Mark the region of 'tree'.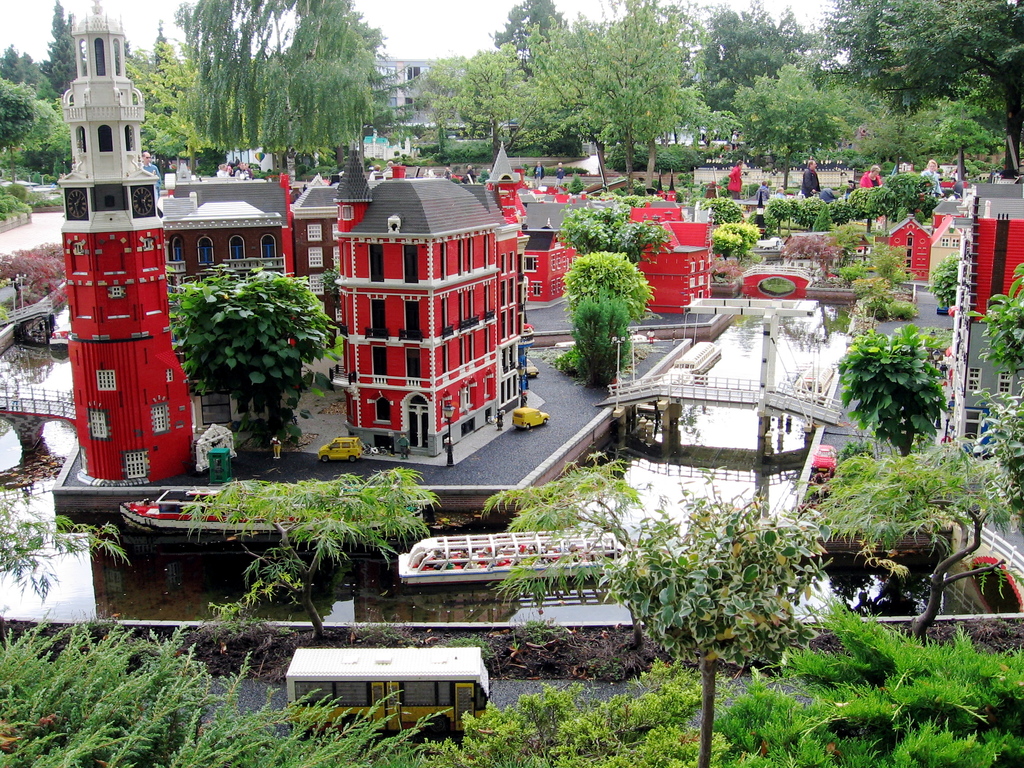
Region: BBox(0, 101, 80, 175).
